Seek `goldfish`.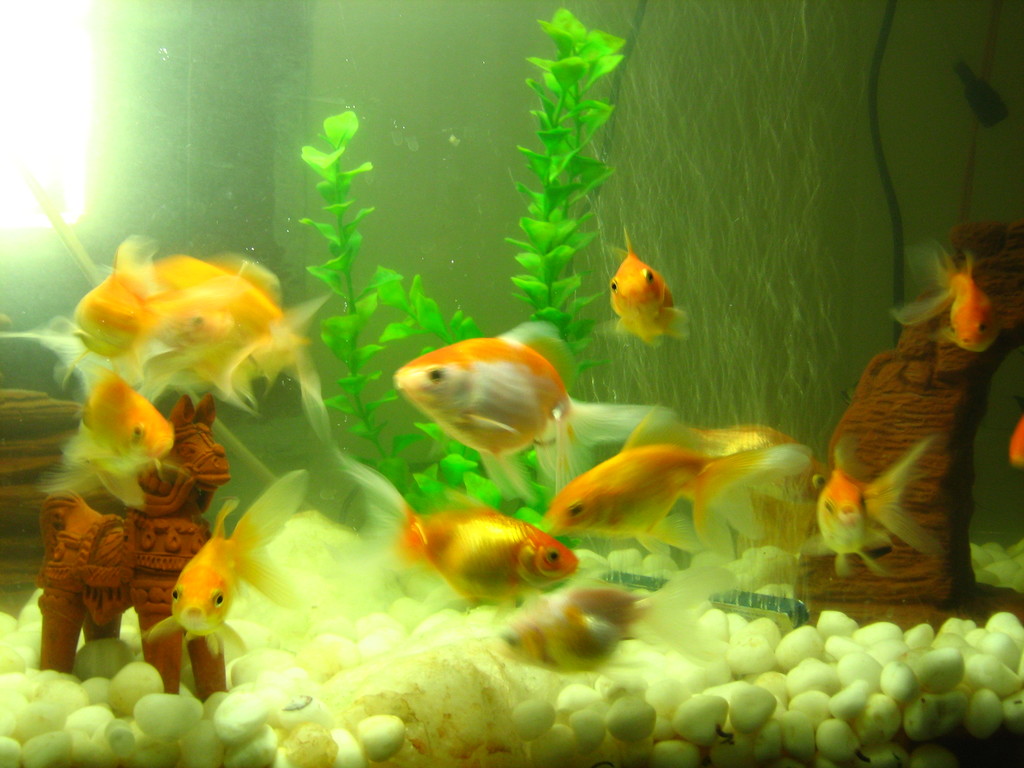
(x1=817, y1=429, x2=931, y2=580).
